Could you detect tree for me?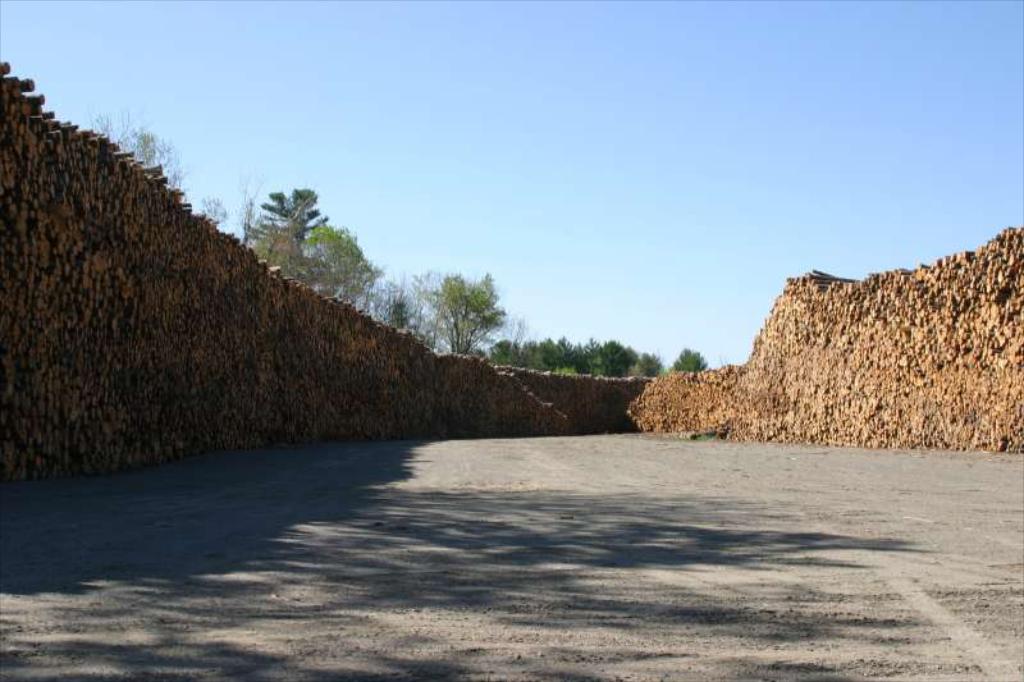
Detection result: locate(426, 260, 508, 361).
